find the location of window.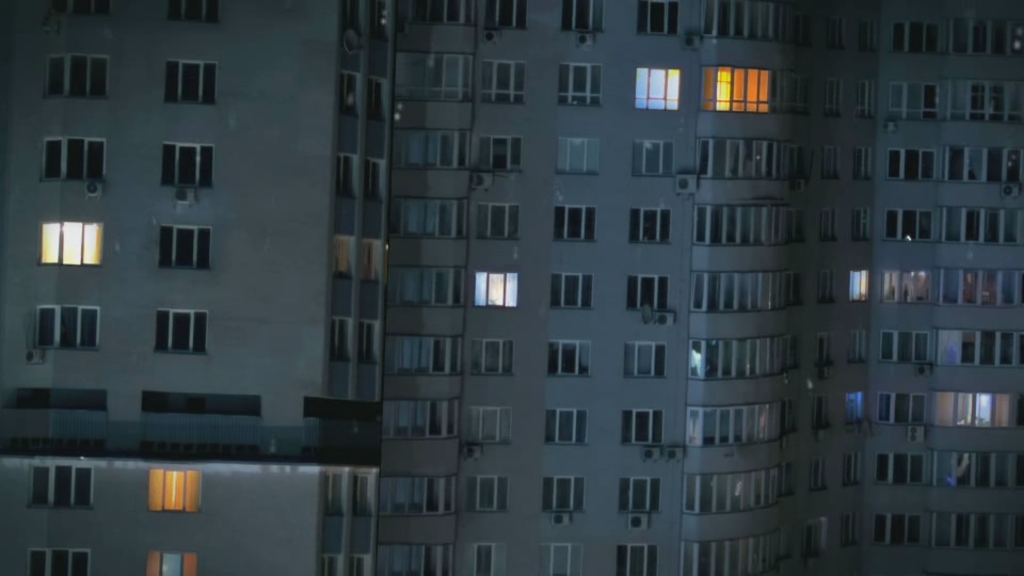
Location: (555,272,592,308).
